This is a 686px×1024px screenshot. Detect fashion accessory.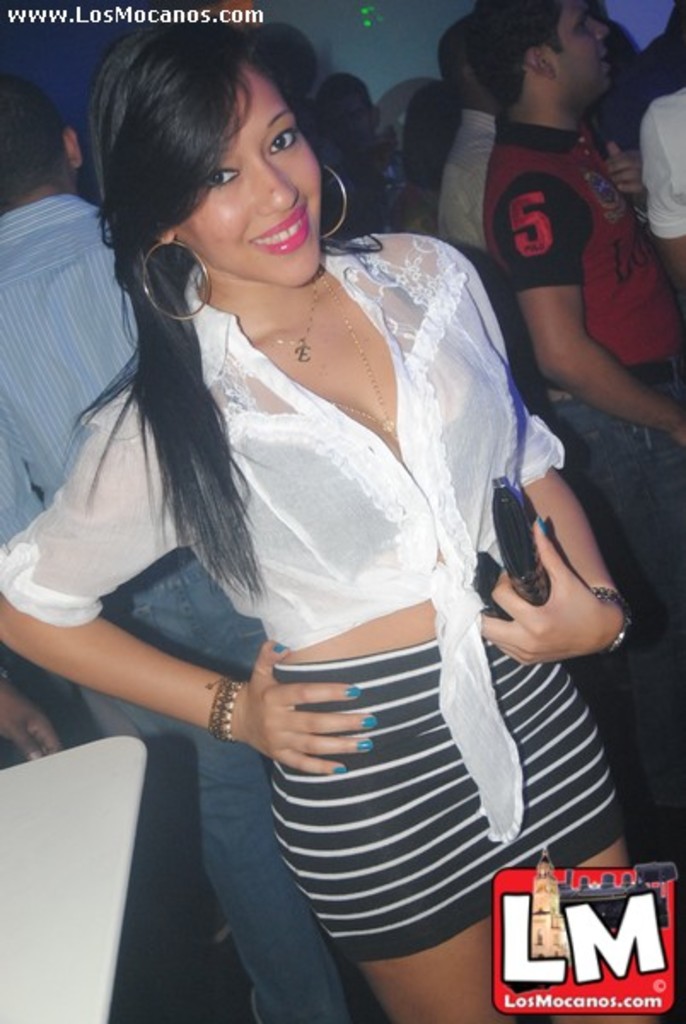
244/287/314/367.
